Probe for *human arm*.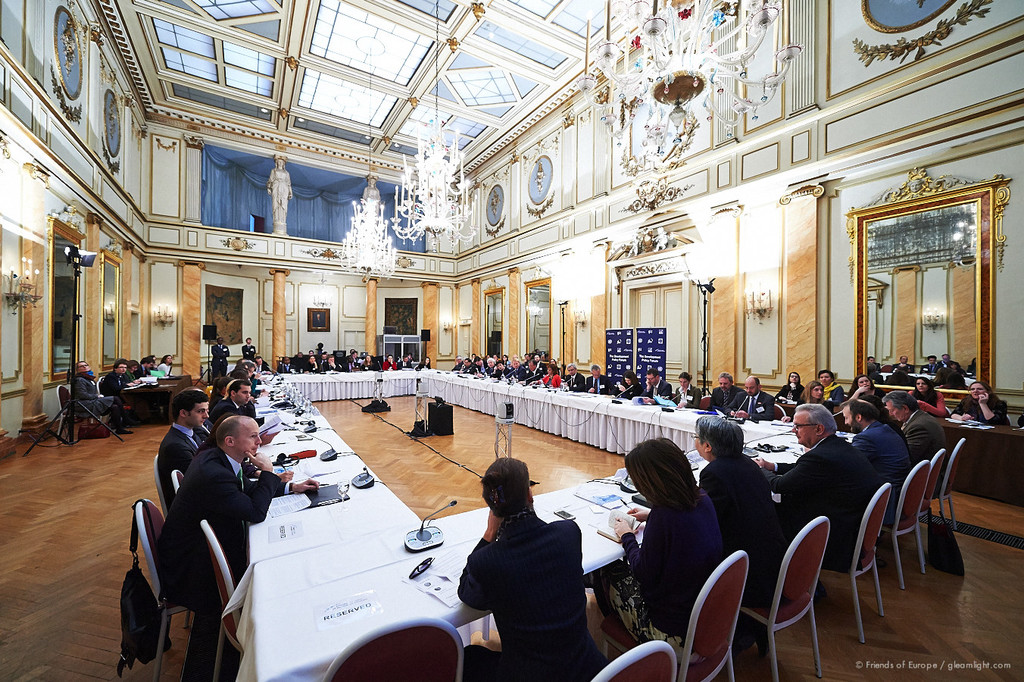
Probe result: left=778, top=387, right=785, bottom=401.
